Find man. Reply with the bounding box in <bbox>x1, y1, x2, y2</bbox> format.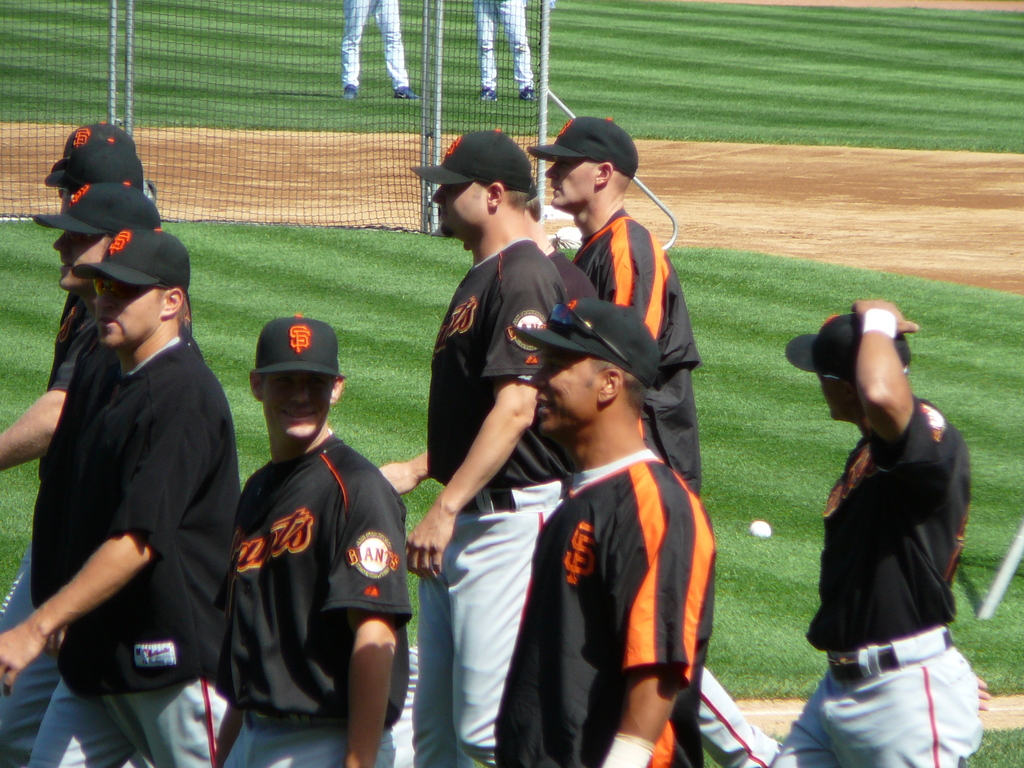
<bbox>525, 117, 708, 498</bbox>.
